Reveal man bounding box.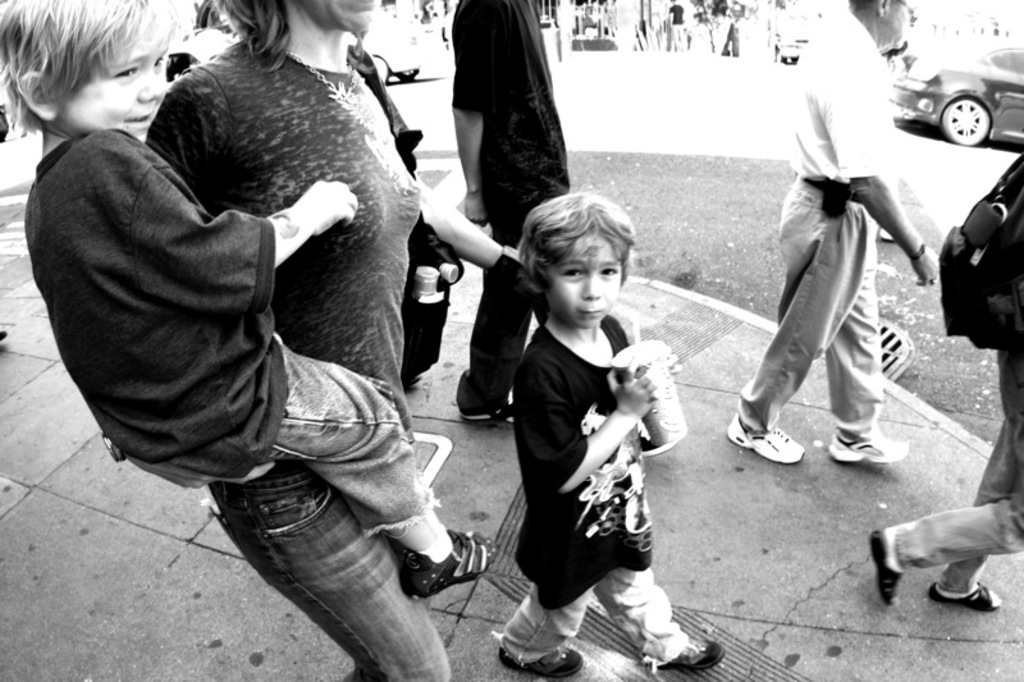
Revealed: region(716, 0, 943, 481).
